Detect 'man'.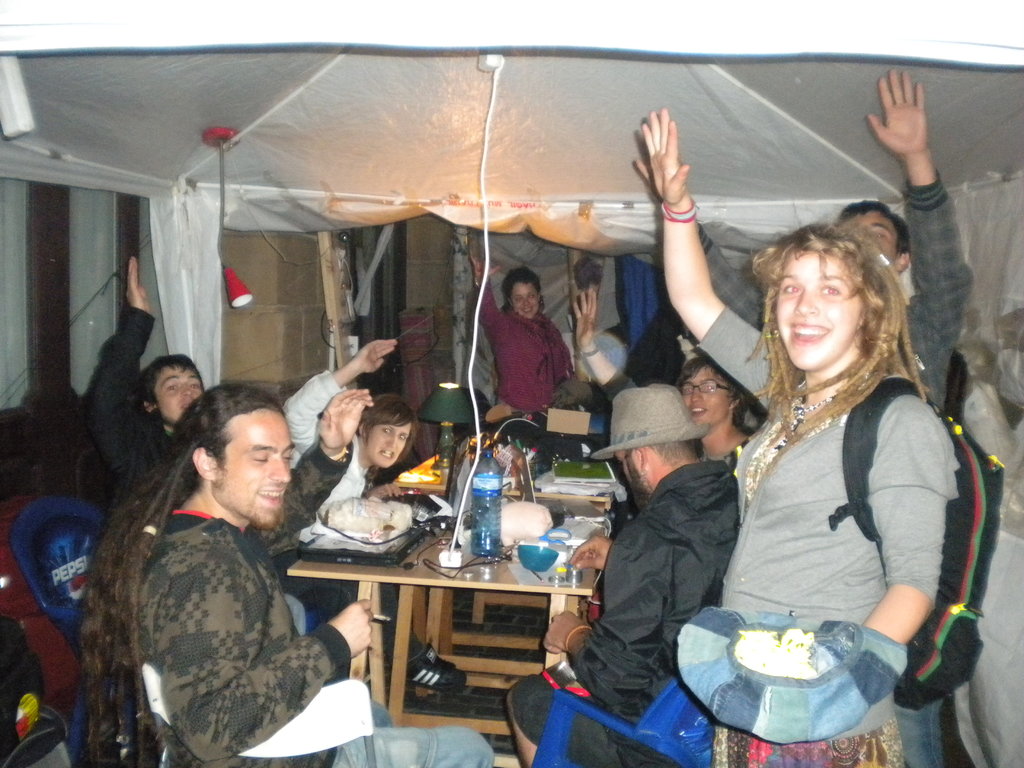
Detected at select_region(75, 373, 492, 756).
